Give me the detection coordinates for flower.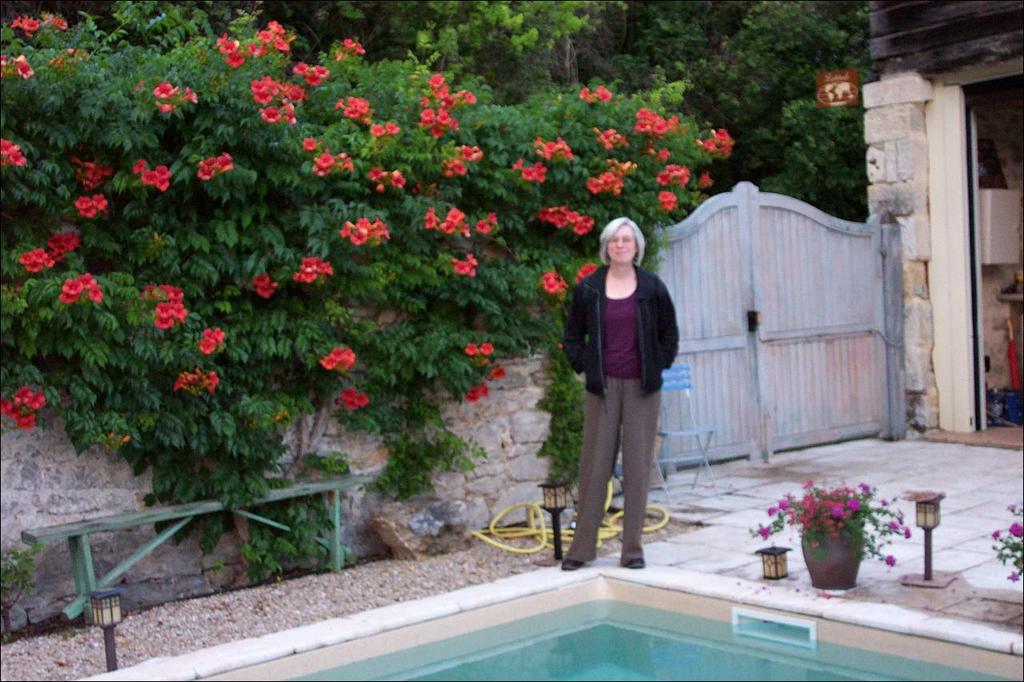
rect(780, 500, 790, 507).
